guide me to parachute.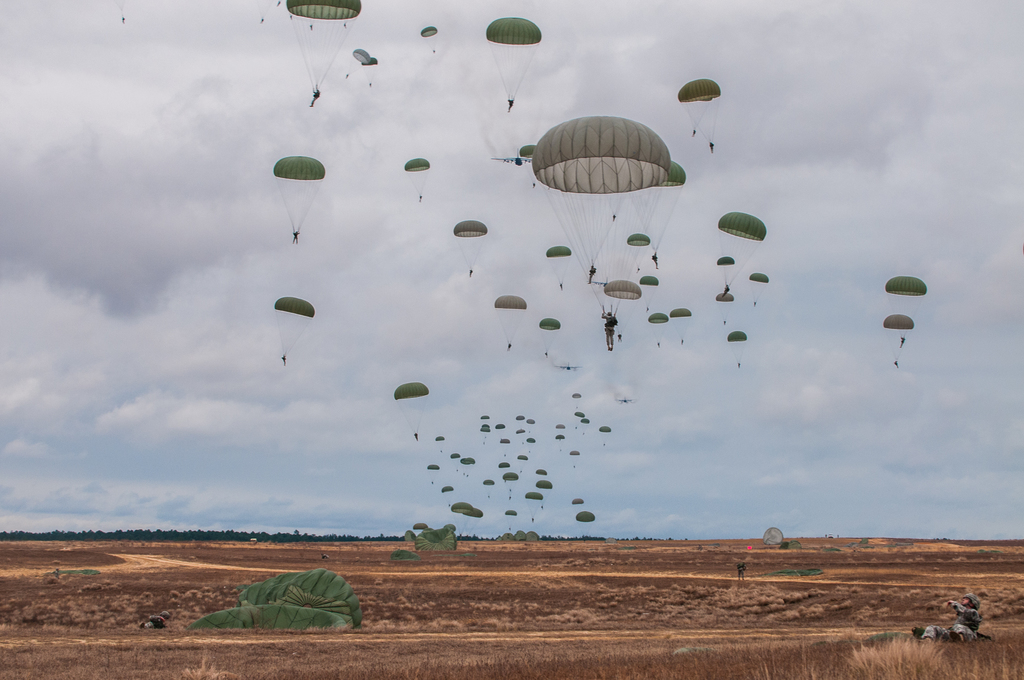
Guidance: [483, 414, 488, 420].
